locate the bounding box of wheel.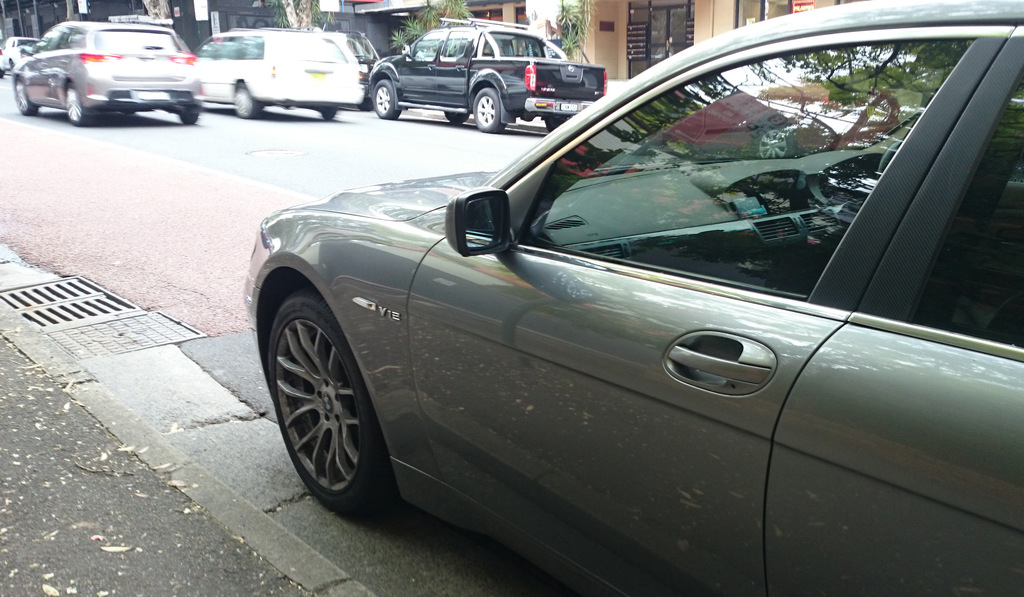
Bounding box: x1=179 y1=111 x2=197 y2=123.
